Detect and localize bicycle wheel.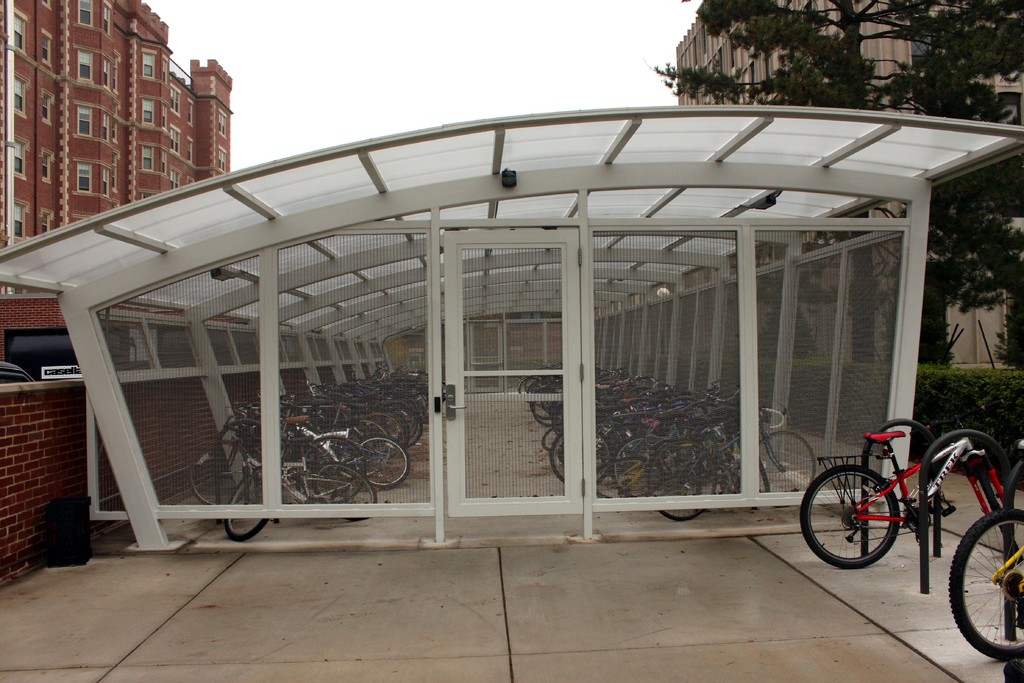
Localized at <bbox>644, 447, 708, 525</bbox>.
